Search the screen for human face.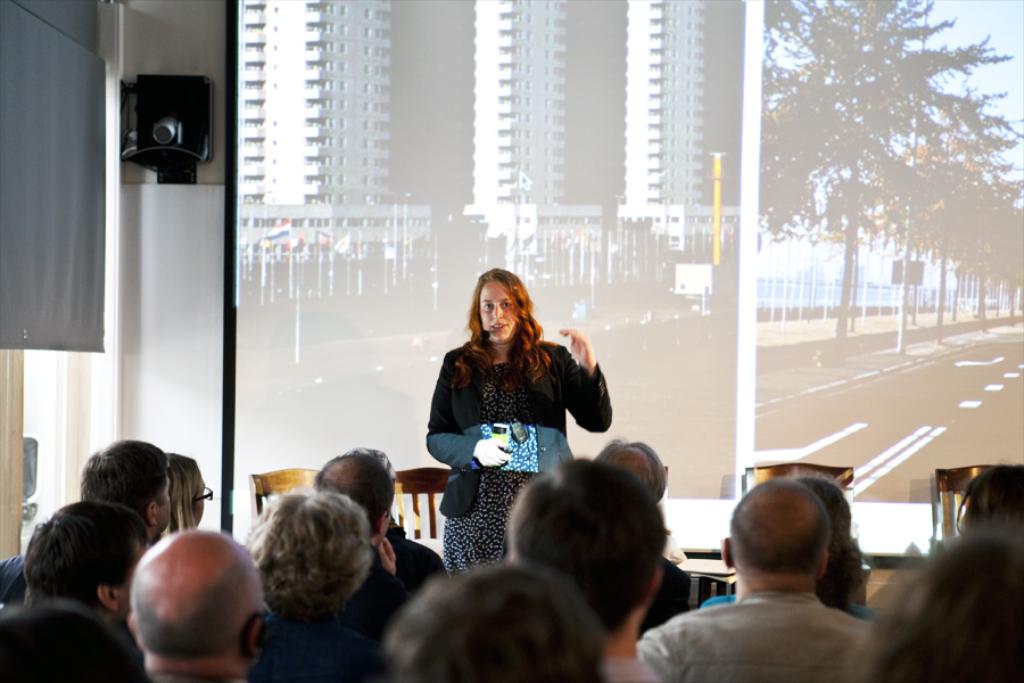
Found at [159,474,172,535].
